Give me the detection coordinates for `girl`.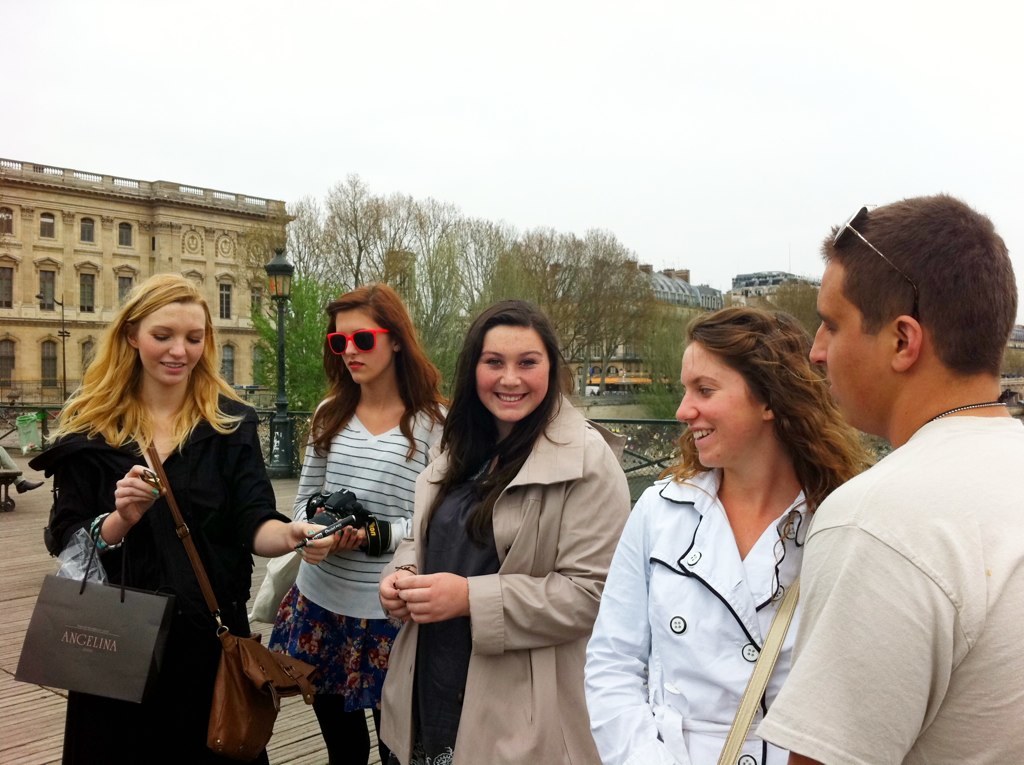
box(28, 271, 334, 764).
